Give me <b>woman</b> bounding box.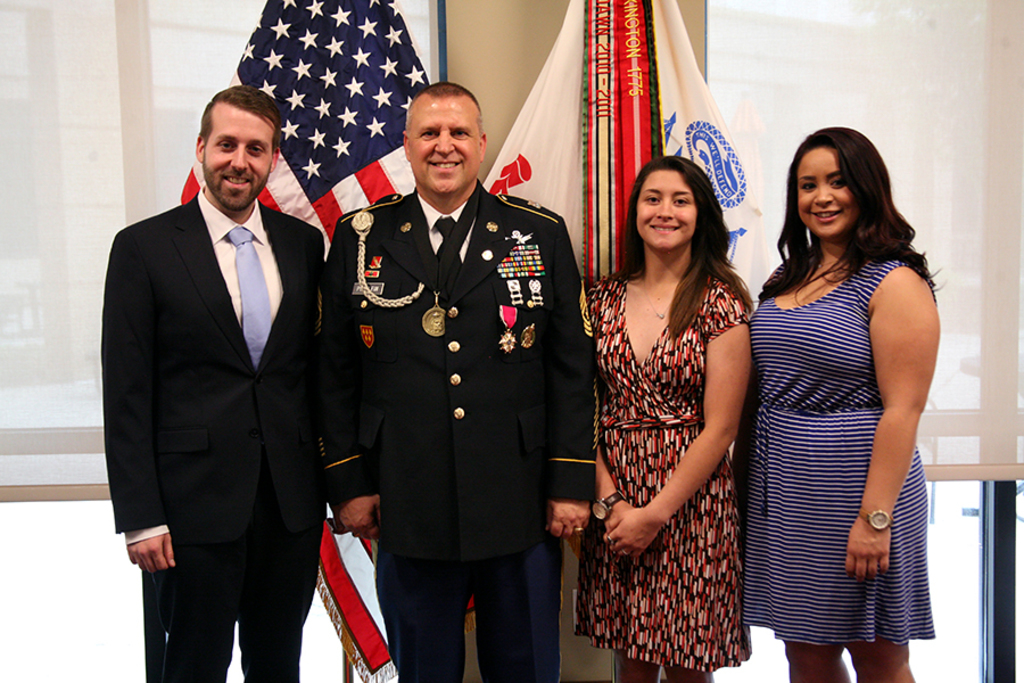
579,156,749,682.
